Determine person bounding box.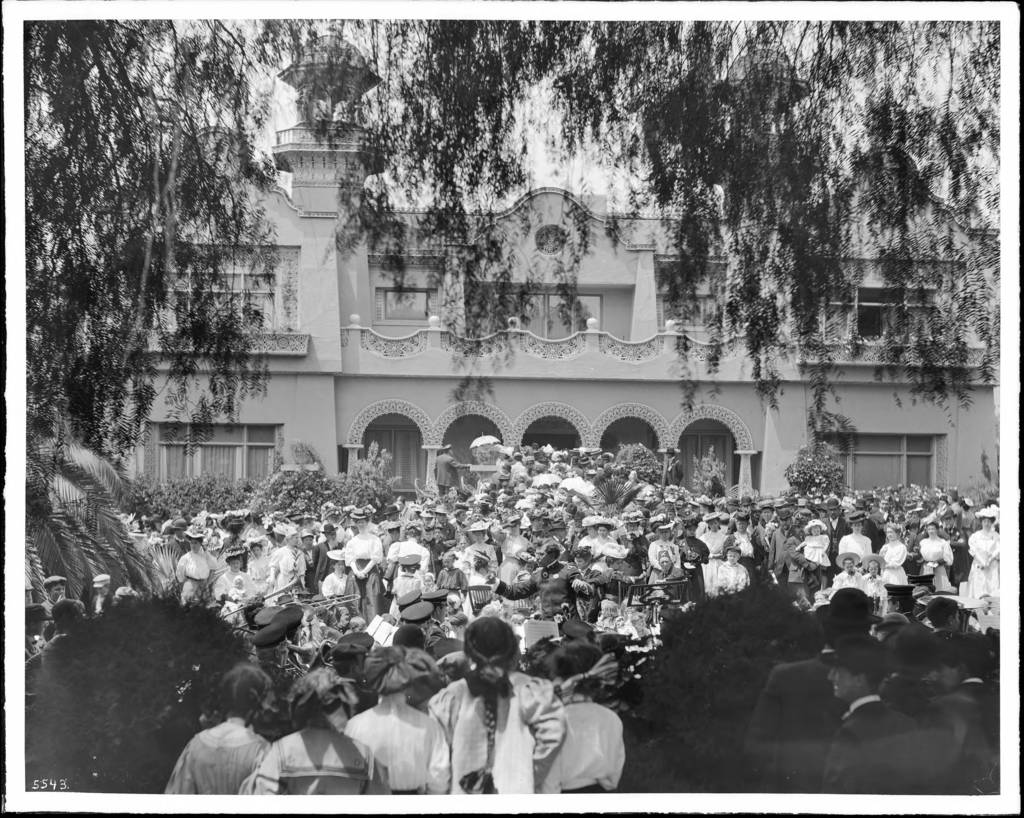
Determined: (x1=752, y1=515, x2=774, y2=577).
